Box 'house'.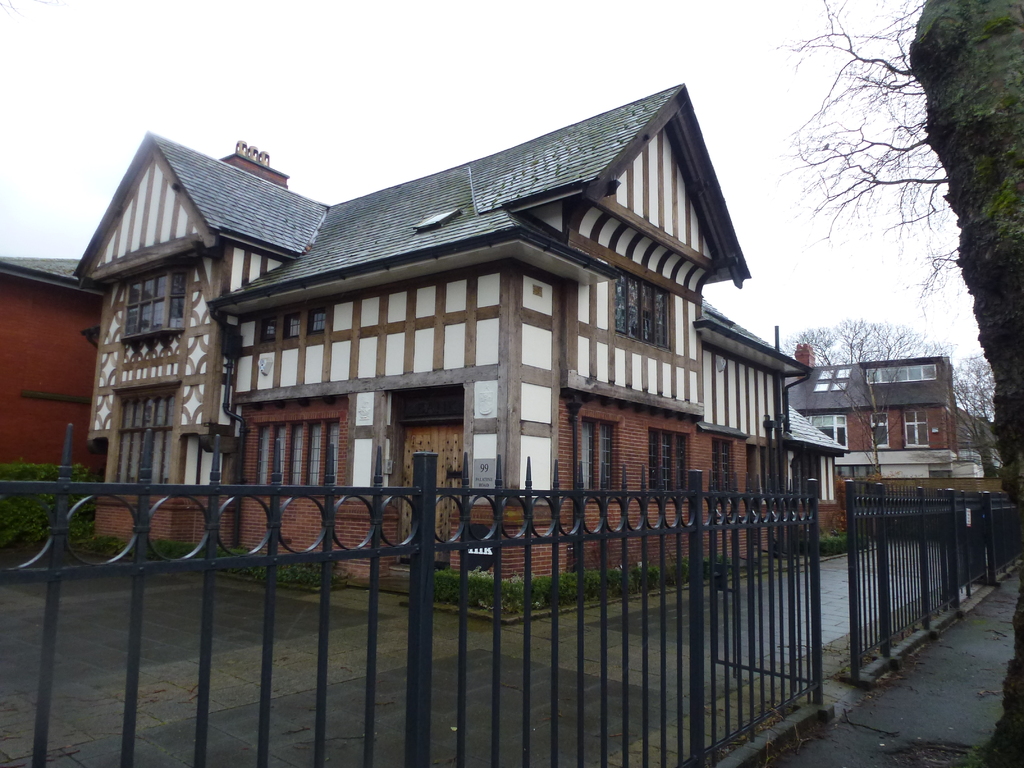
785 335 993 491.
